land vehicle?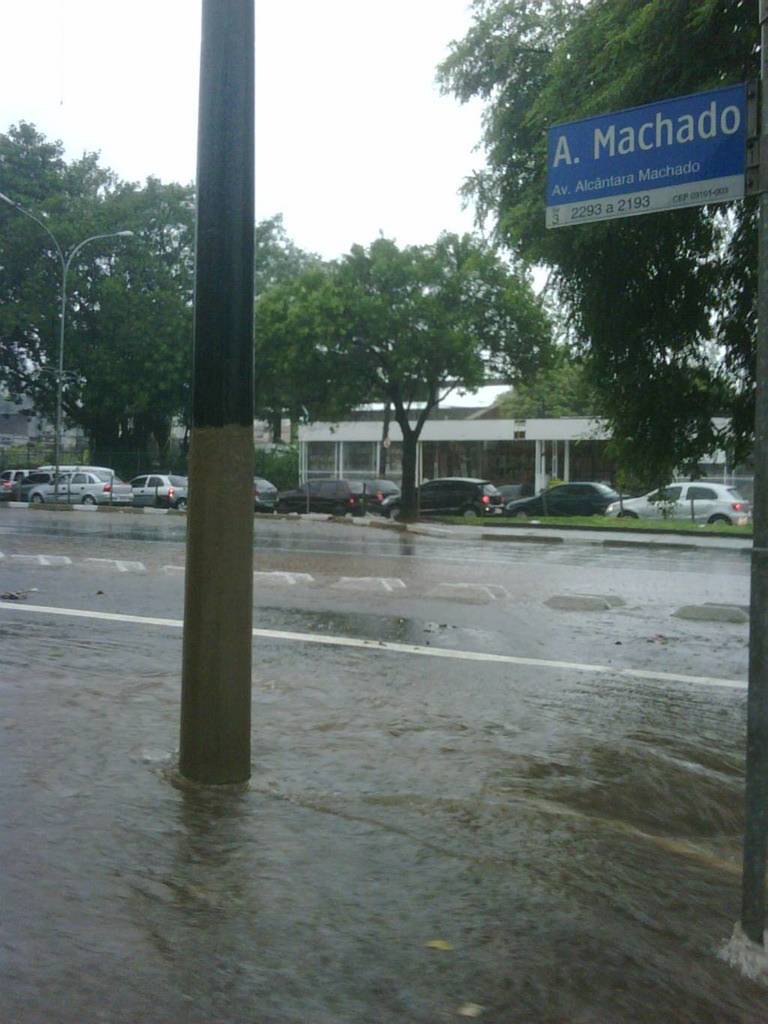
box=[616, 463, 760, 521]
